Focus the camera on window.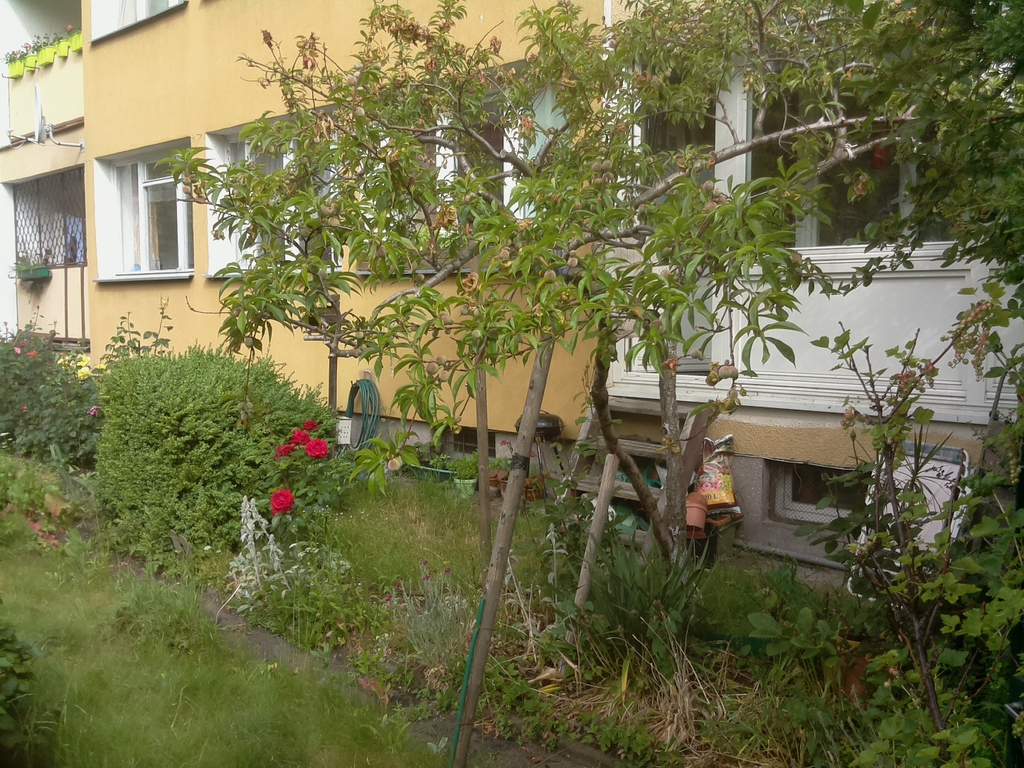
Focus region: [left=225, top=138, right=284, bottom=265].
